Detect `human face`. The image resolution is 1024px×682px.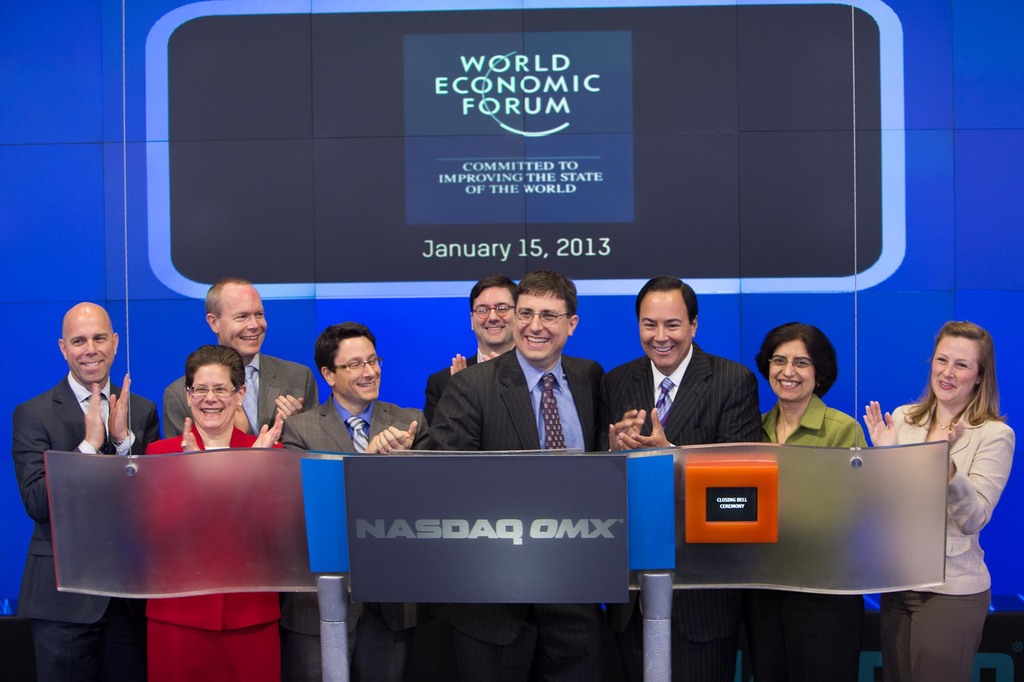
335/337/382/401.
